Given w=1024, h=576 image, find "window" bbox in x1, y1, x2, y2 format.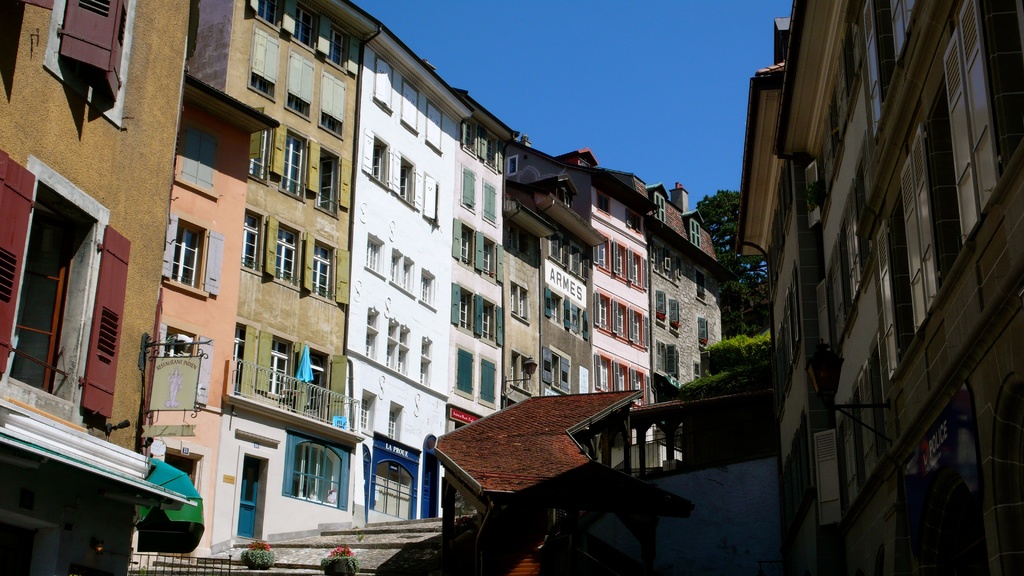
829, 168, 867, 333.
